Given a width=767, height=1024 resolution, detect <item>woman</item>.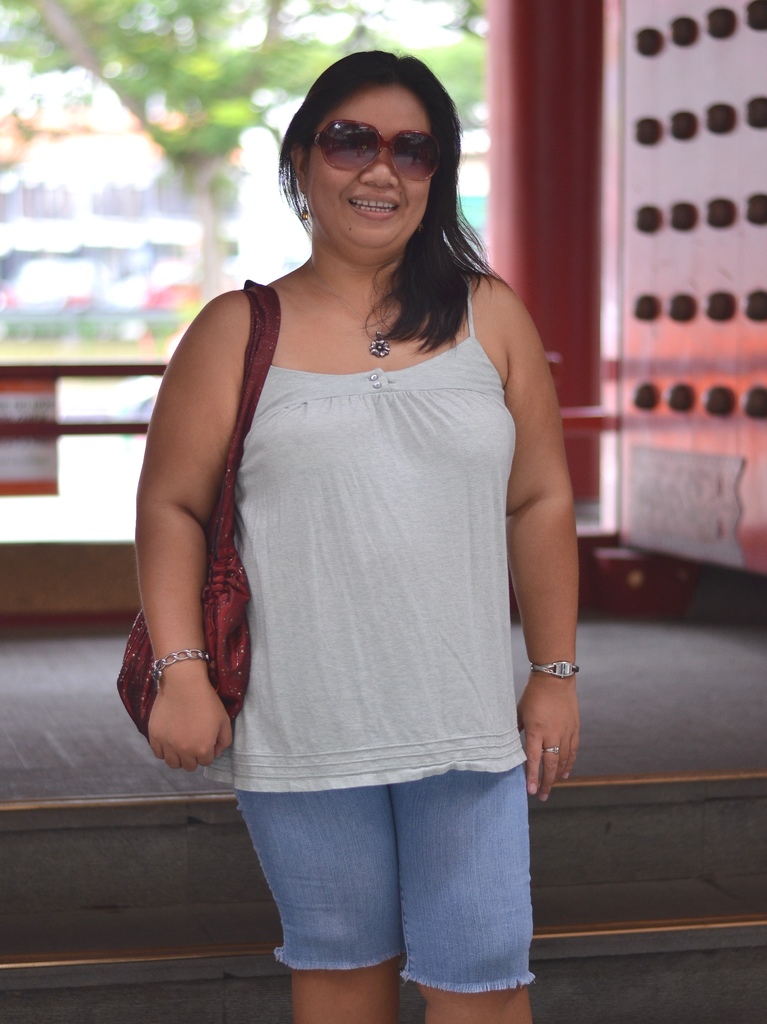
<bbox>115, 54, 595, 978</bbox>.
